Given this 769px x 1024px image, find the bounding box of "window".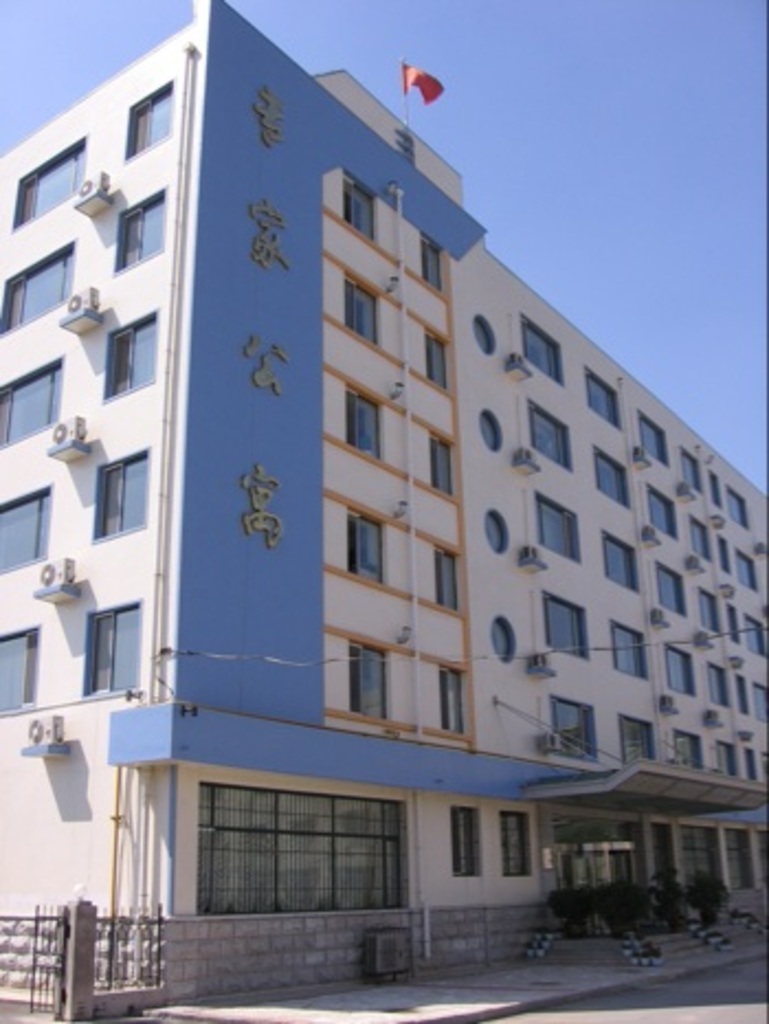
pyautogui.locateOnScreen(527, 402, 571, 461).
